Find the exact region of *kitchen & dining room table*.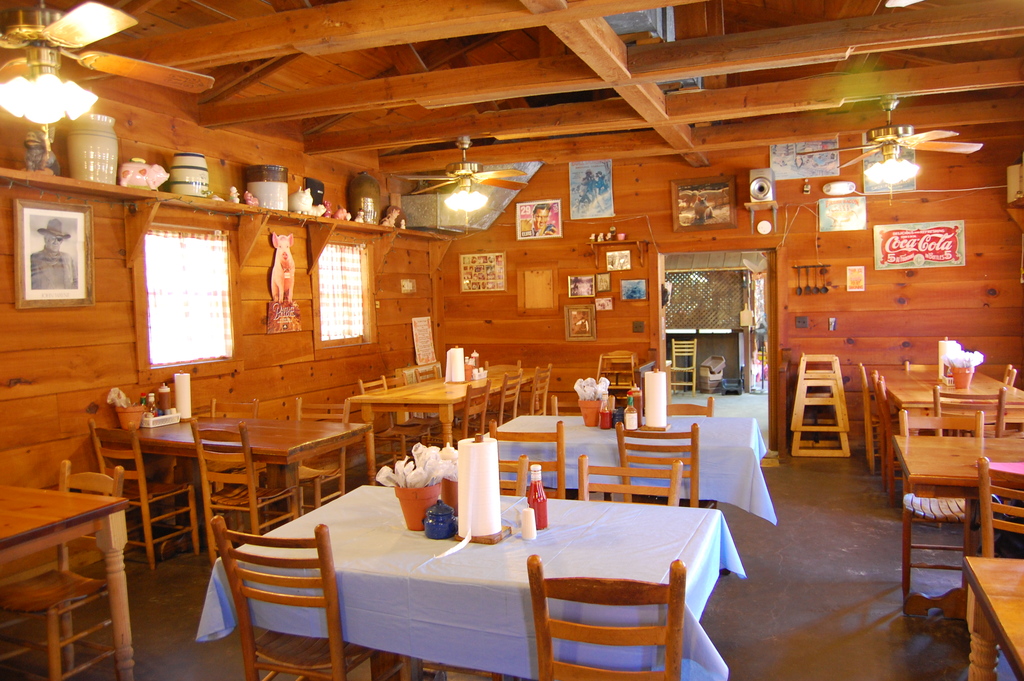
Exact region: rect(204, 439, 784, 680).
